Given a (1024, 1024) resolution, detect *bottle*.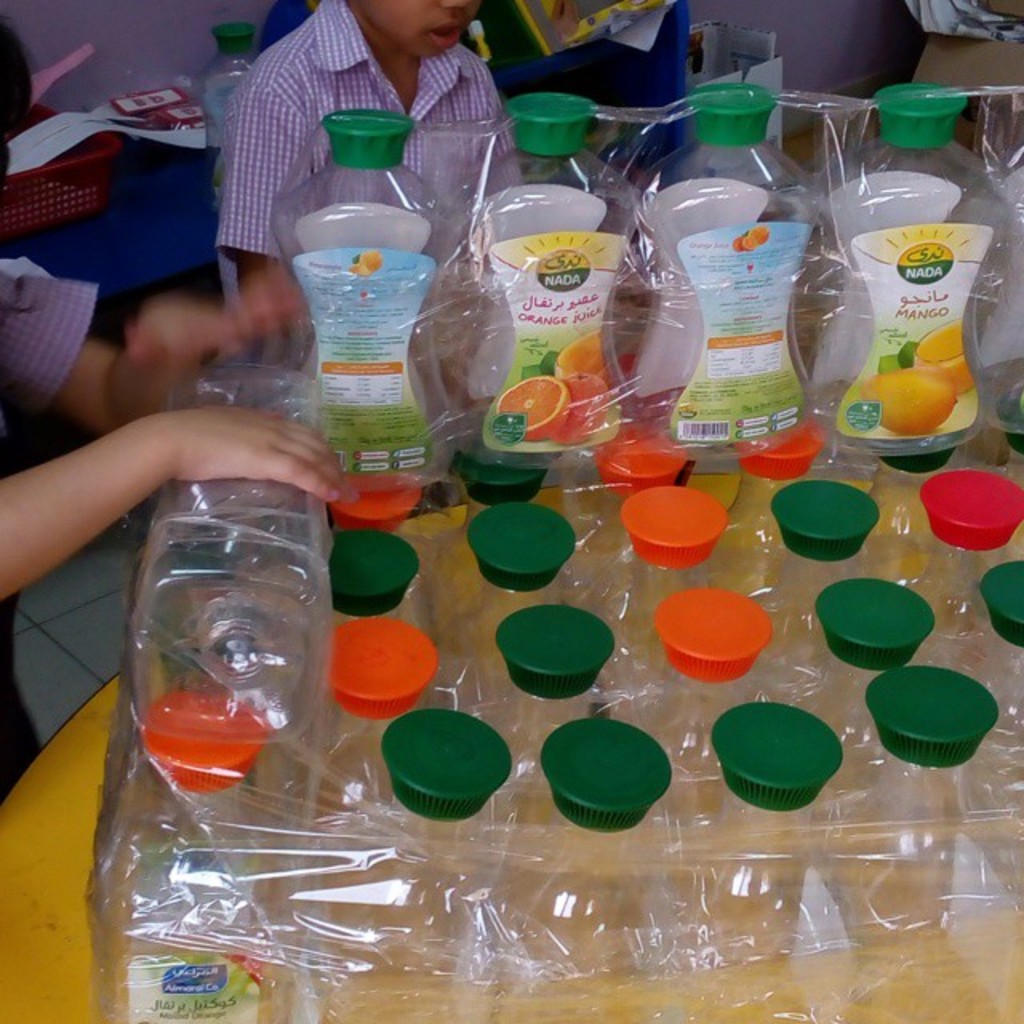
[440, 96, 643, 467].
